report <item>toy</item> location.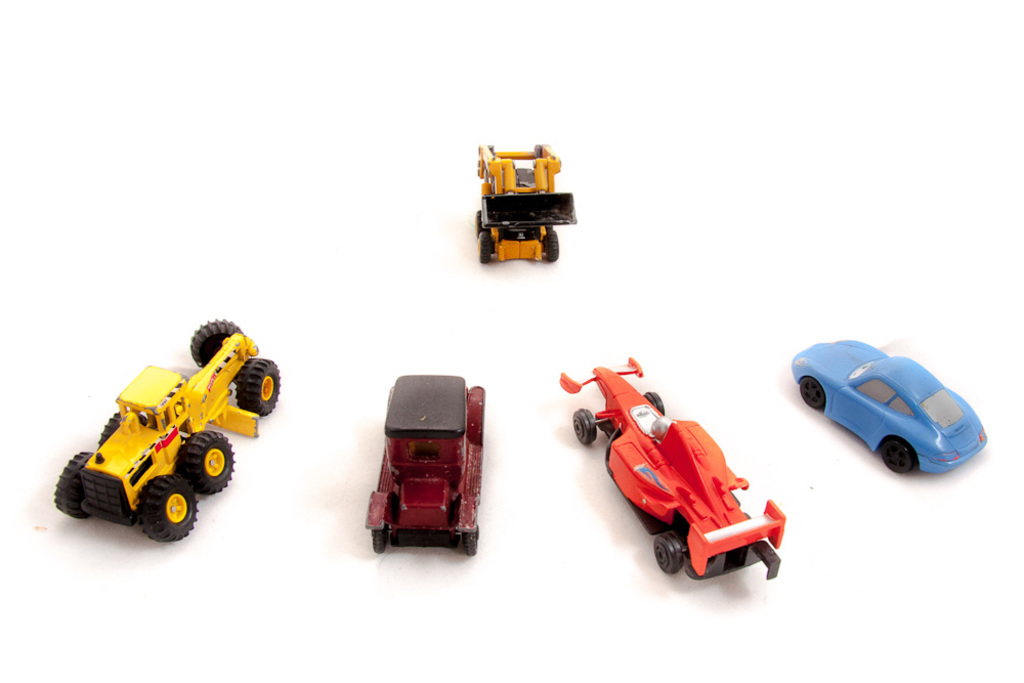
Report: l=555, t=360, r=801, b=591.
